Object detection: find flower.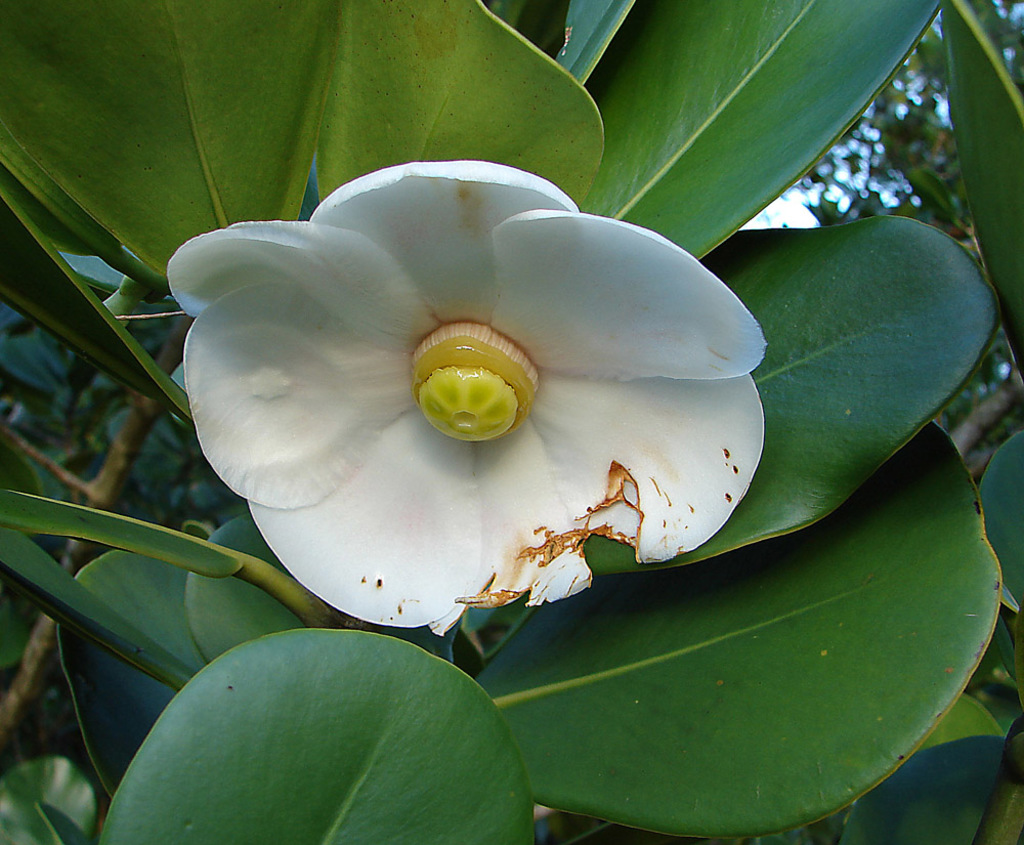
locate(181, 165, 744, 631).
